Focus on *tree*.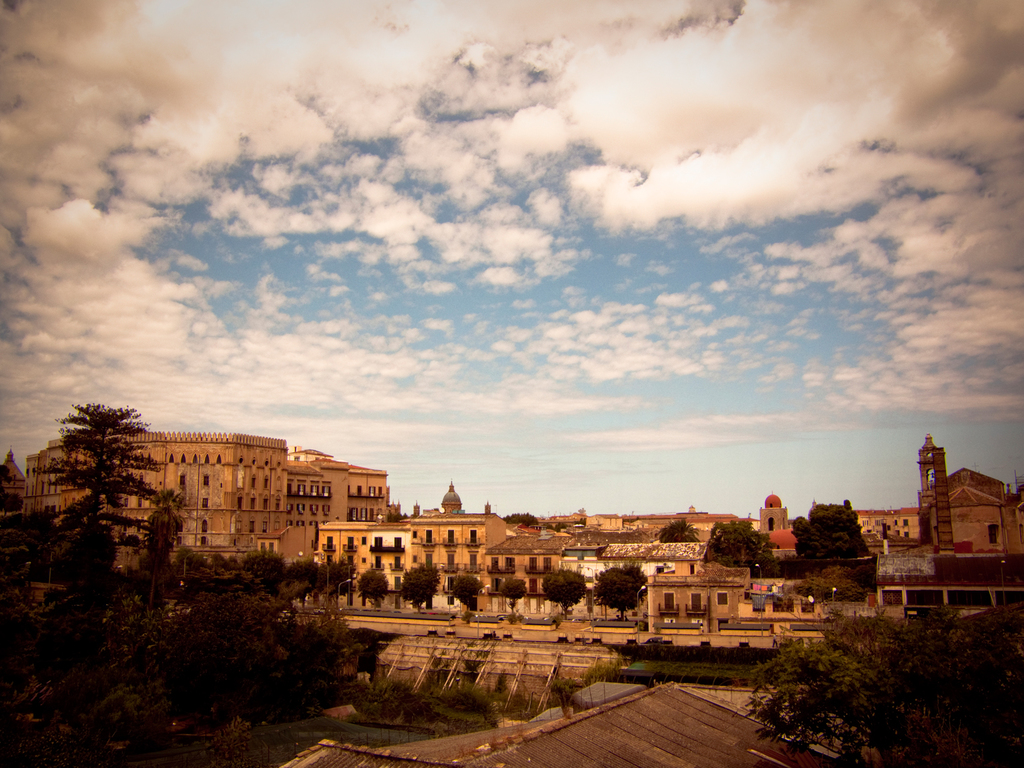
Focused at (left=36, top=390, right=169, bottom=532).
